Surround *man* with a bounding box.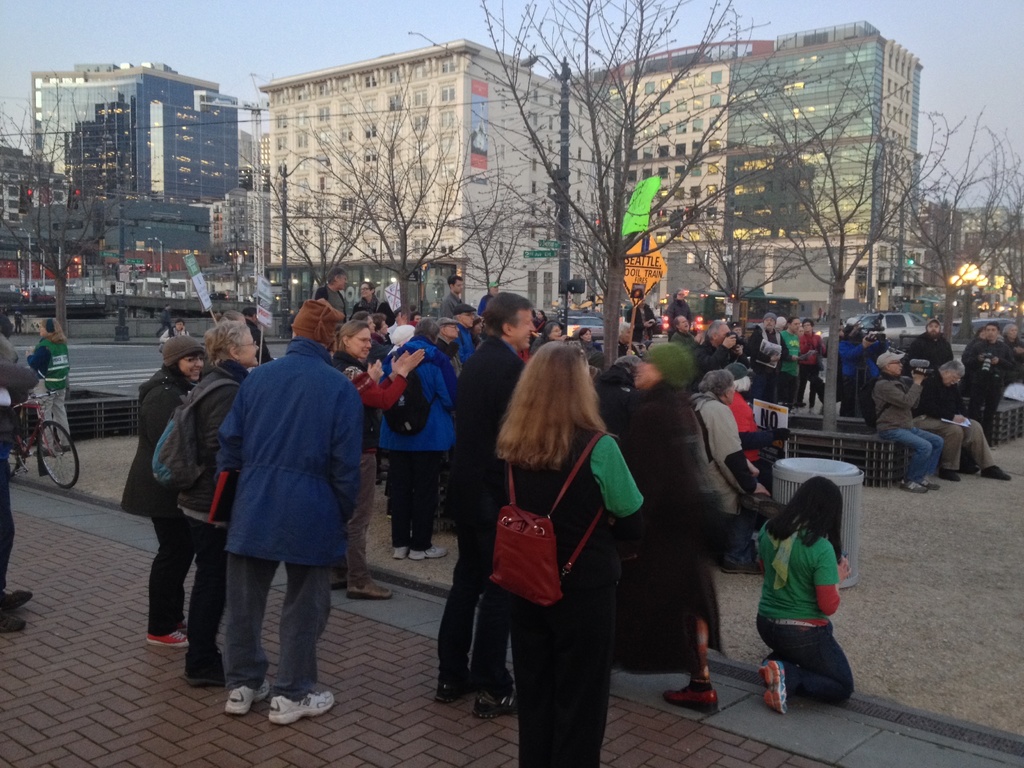
{"x1": 308, "y1": 267, "x2": 355, "y2": 364}.
